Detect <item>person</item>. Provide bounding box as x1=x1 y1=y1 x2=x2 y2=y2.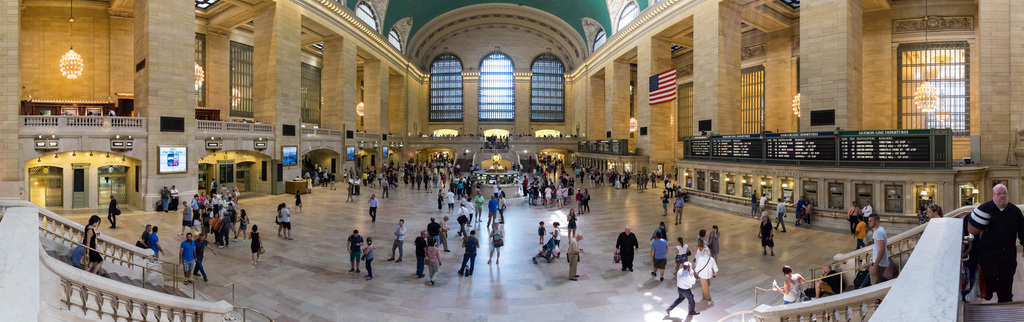
x1=413 y1=231 x2=427 y2=276.
